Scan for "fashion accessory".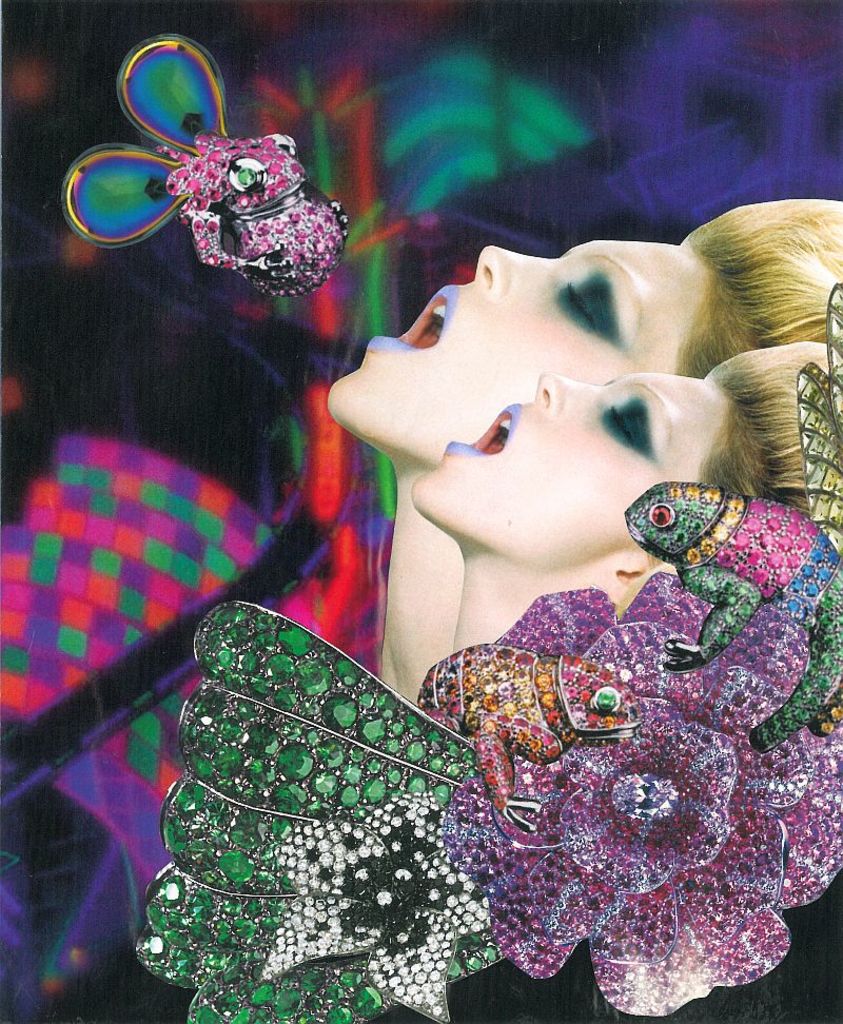
Scan result: (67,33,349,295).
